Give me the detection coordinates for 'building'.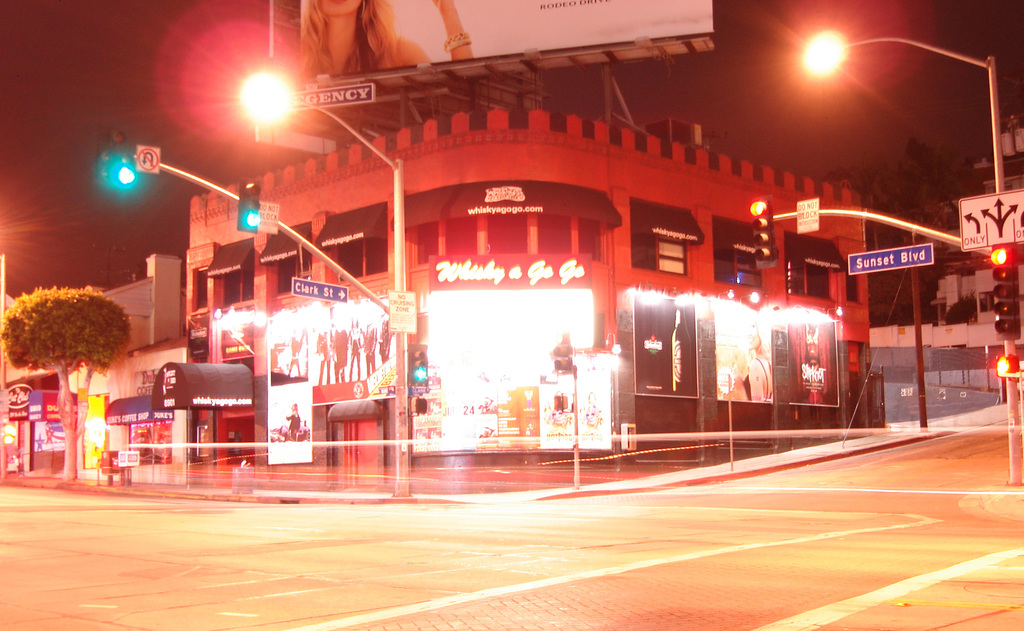
[x1=0, y1=252, x2=188, y2=489].
